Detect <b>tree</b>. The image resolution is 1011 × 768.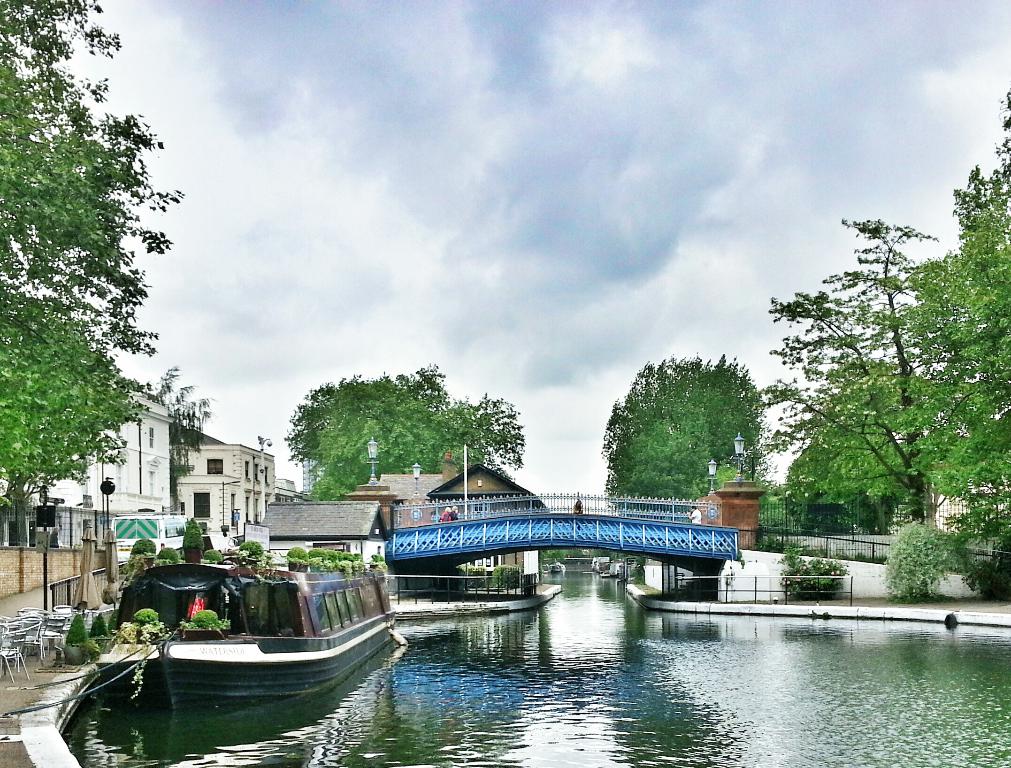
{"x1": 598, "y1": 353, "x2": 775, "y2": 525}.
